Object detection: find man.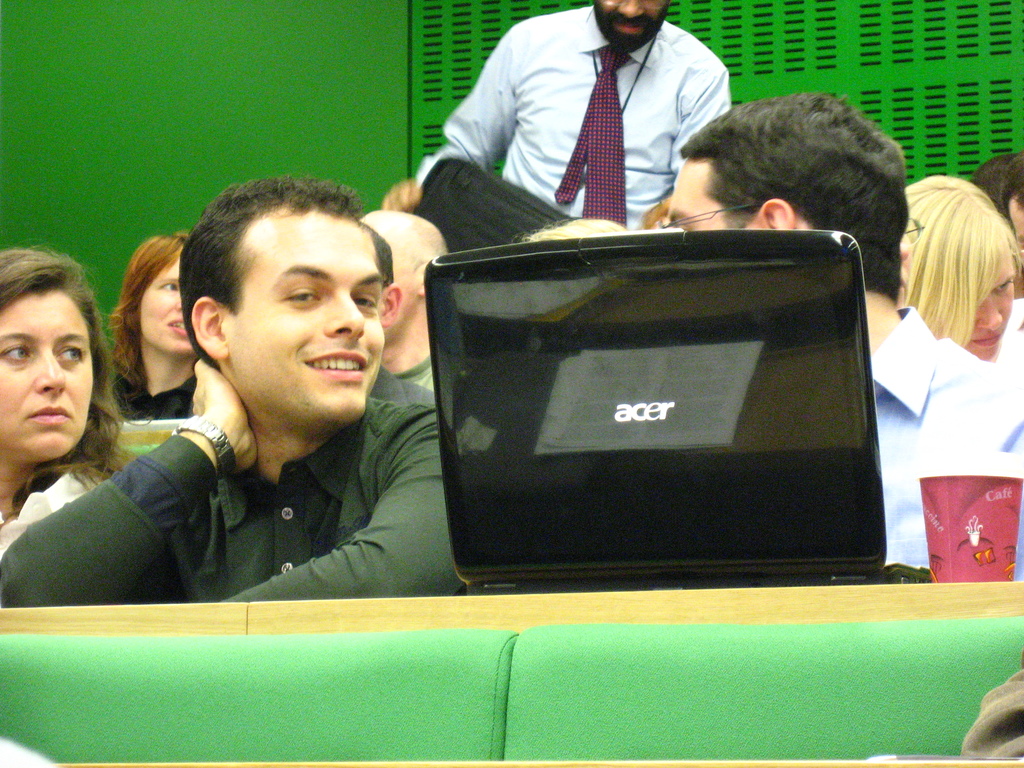
(left=361, top=204, right=451, bottom=392).
